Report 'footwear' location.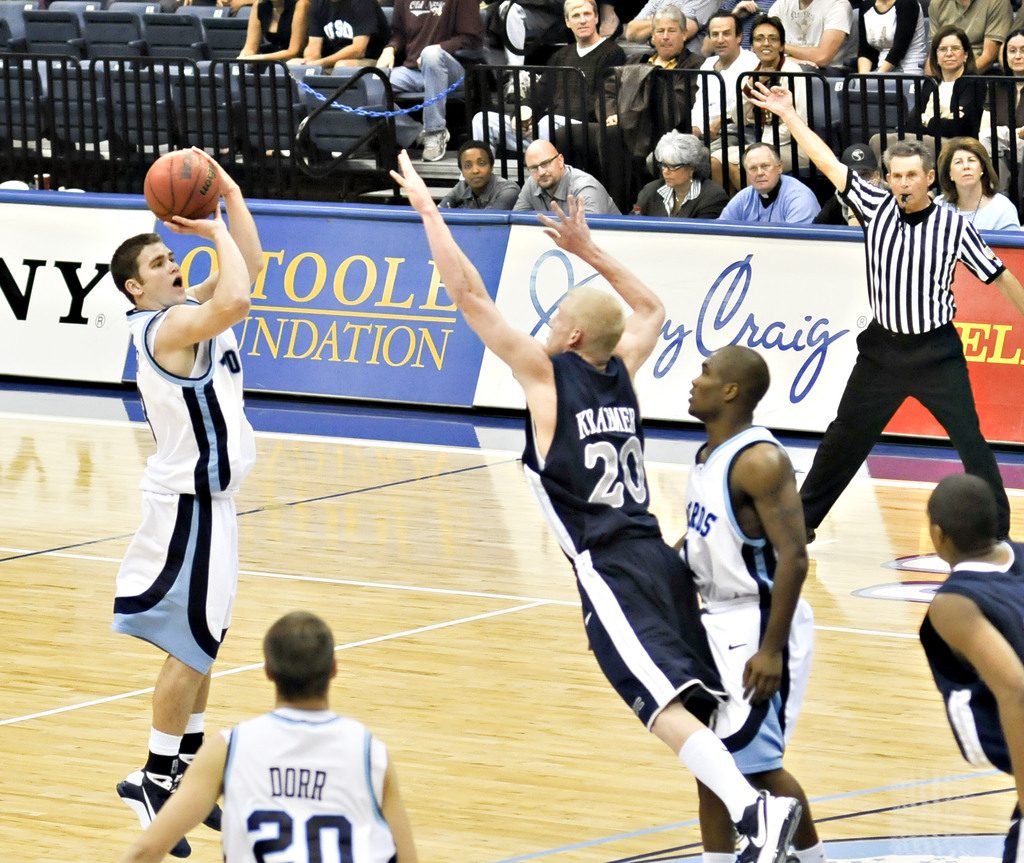
Report: (731, 785, 806, 862).
